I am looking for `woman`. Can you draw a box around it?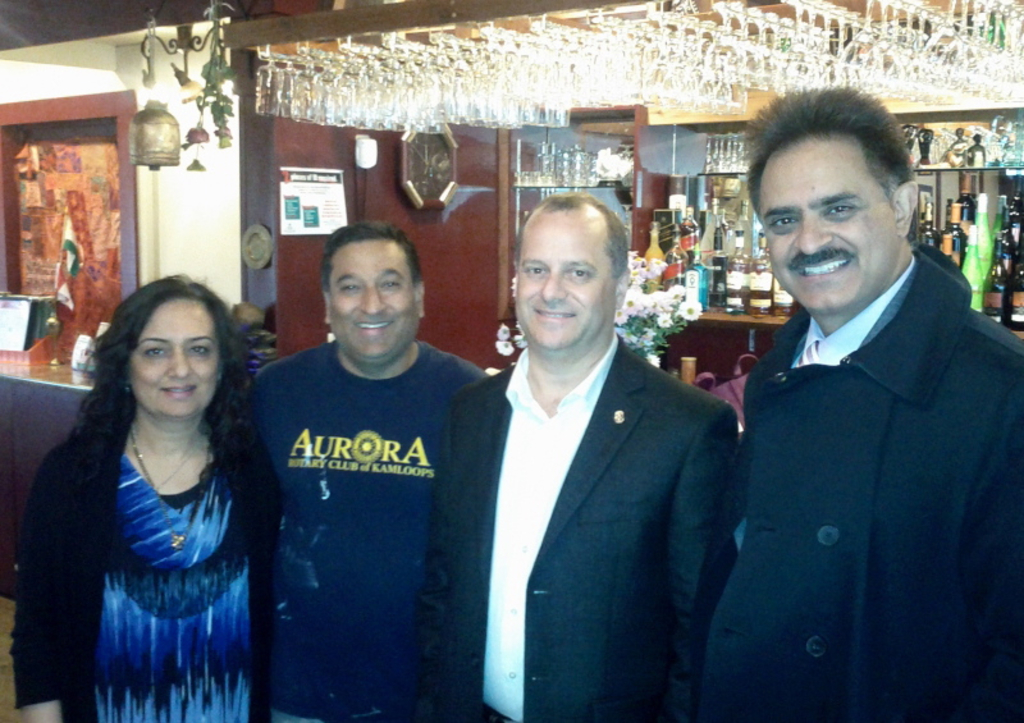
Sure, the bounding box is (20, 274, 270, 722).
